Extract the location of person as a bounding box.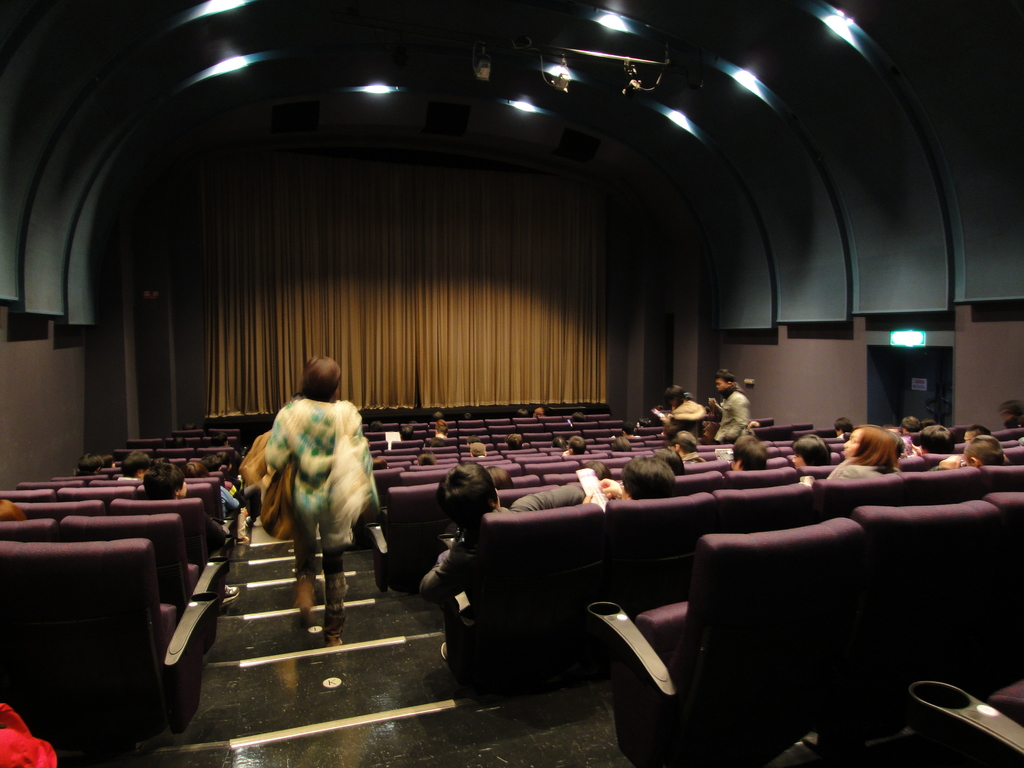
(x1=487, y1=466, x2=515, y2=490).
